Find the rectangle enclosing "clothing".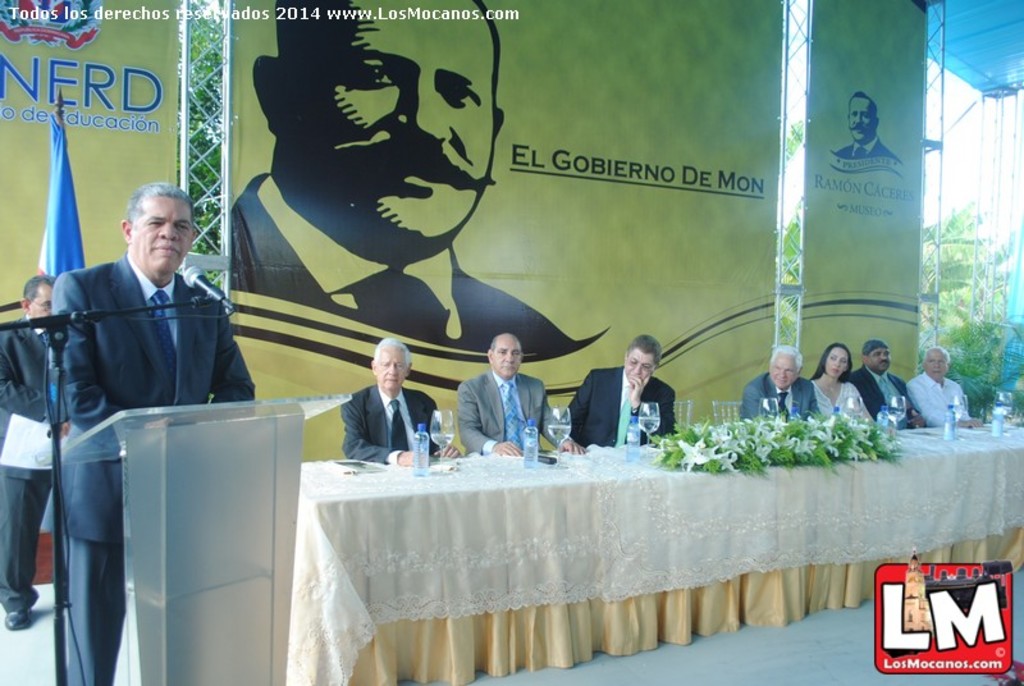
[0, 316, 69, 604].
